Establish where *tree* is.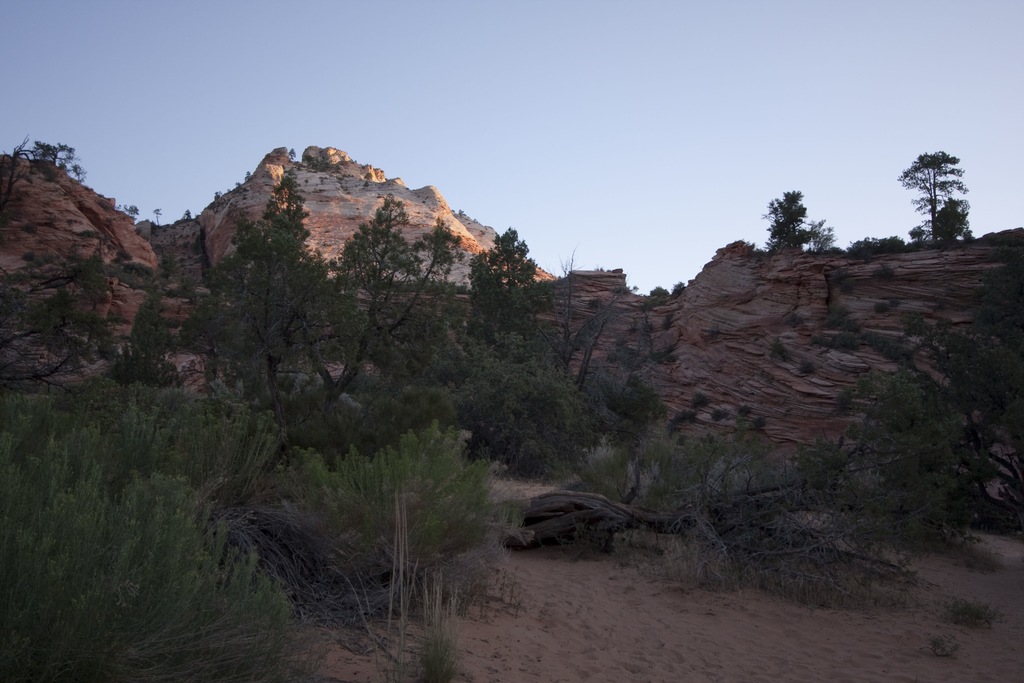
Established at bbox=[807, 208, 840, 250].
